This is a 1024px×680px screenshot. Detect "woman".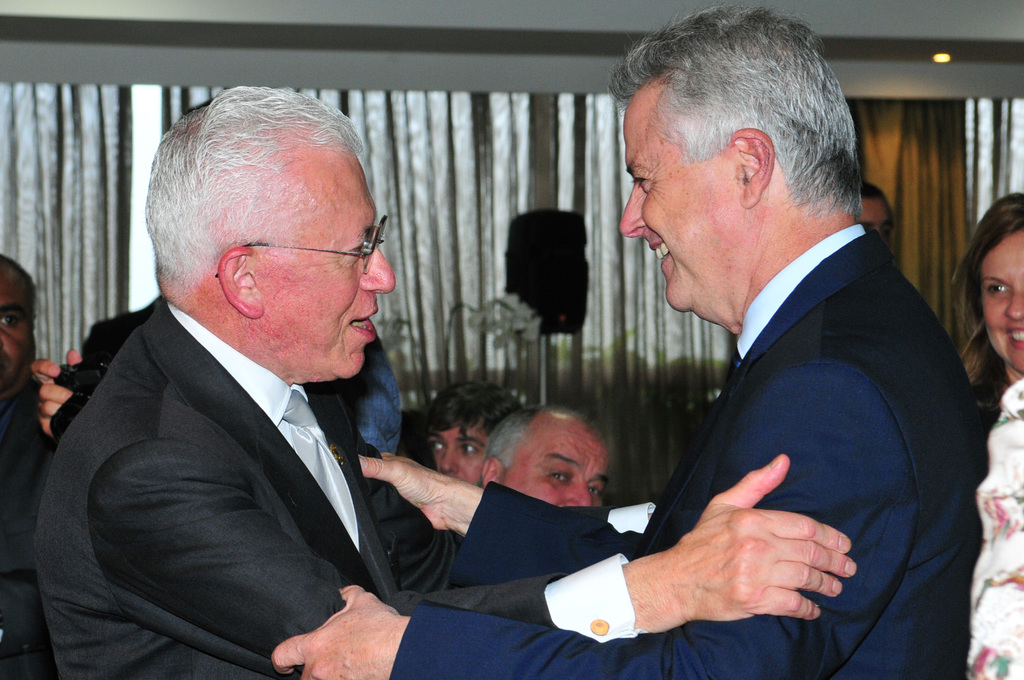
[x1=951, y1=189, x2=1023, y2=433].
